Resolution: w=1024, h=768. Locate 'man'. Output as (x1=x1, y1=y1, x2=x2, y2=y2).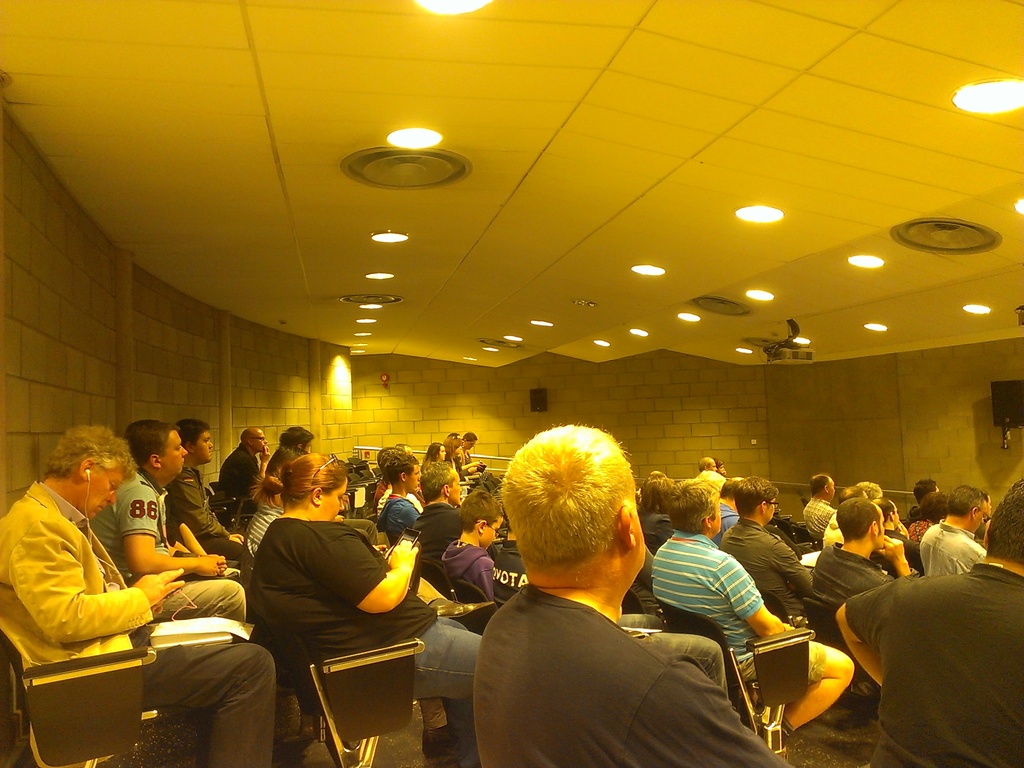
(x1=165, y1=418, x2=248, y2=563).
